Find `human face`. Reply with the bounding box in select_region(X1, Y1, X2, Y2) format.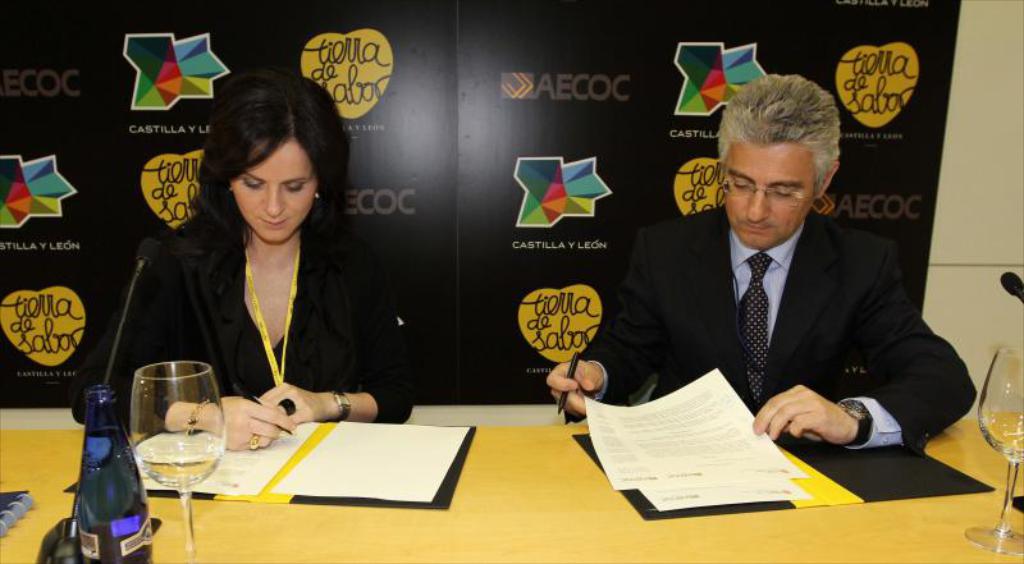
select_region(230, 142, 317, 243).
